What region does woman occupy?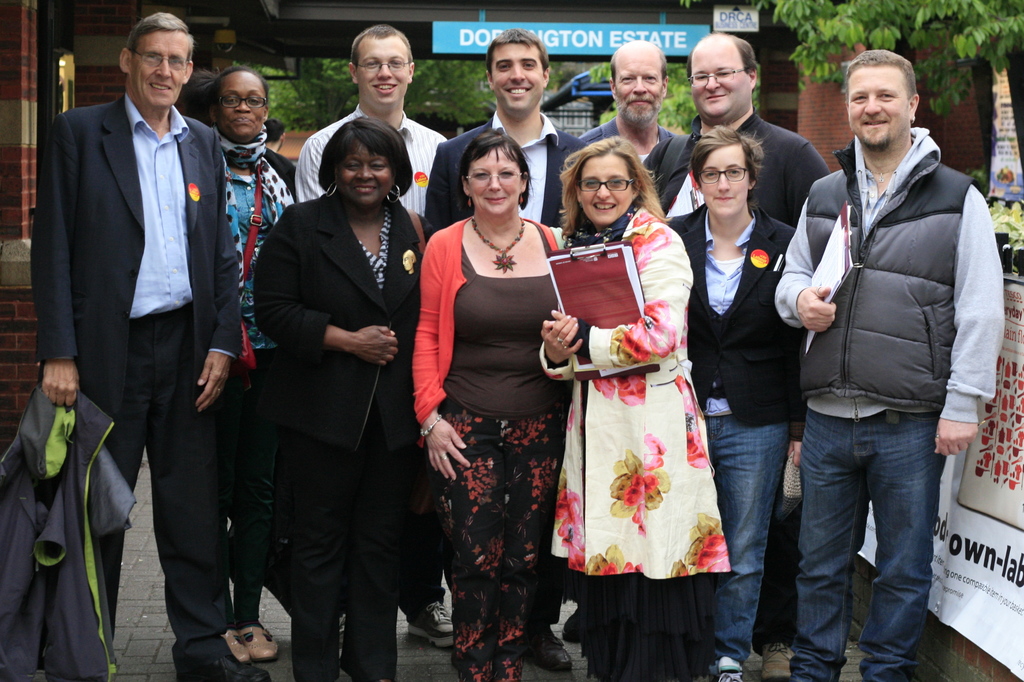
BBox(410, 128, 575, 681).
